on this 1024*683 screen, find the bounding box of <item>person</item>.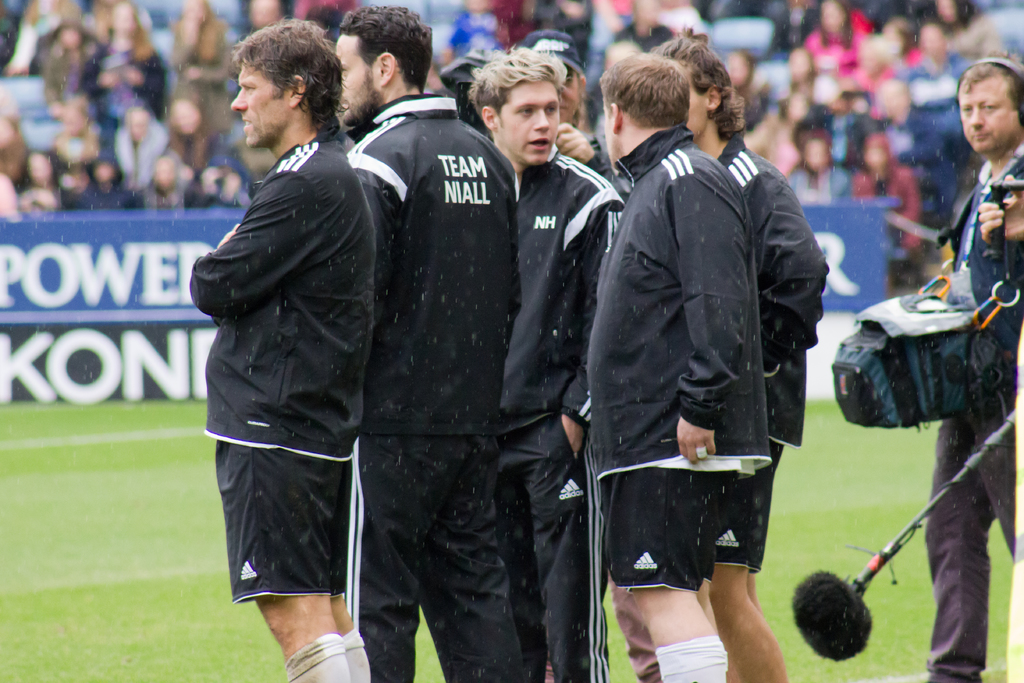
Bounding box: Rect(184, 45, 408, 682).
